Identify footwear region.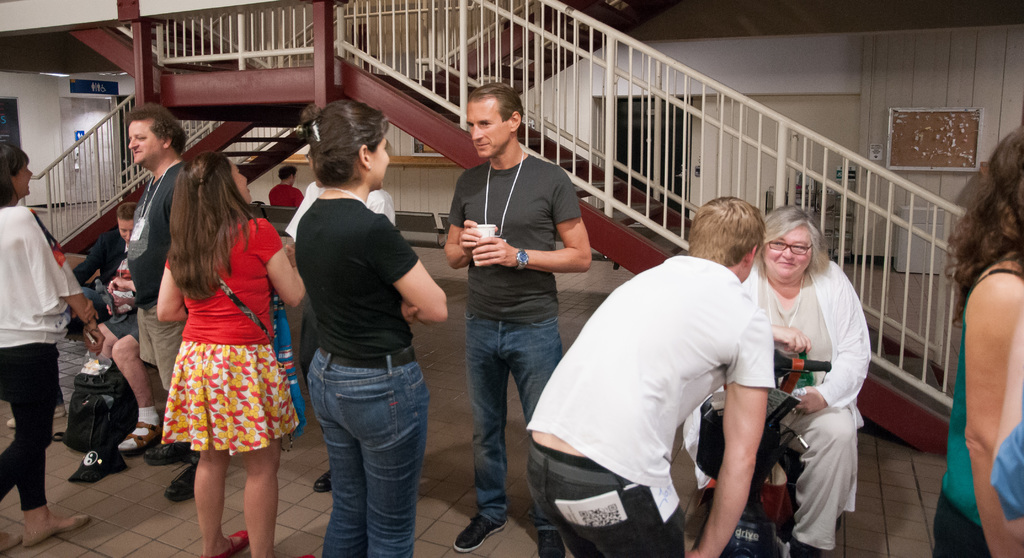
Region: l=121, t=420, r=163, b=452.
